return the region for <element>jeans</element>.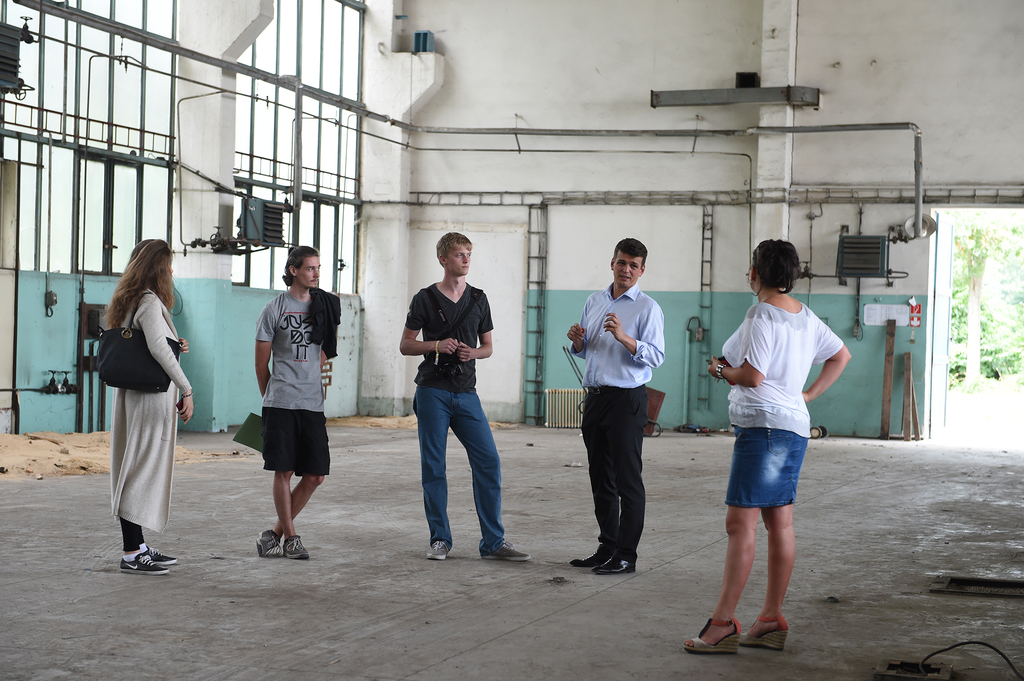
(left=723, top=424, right=815, bottom=506).
